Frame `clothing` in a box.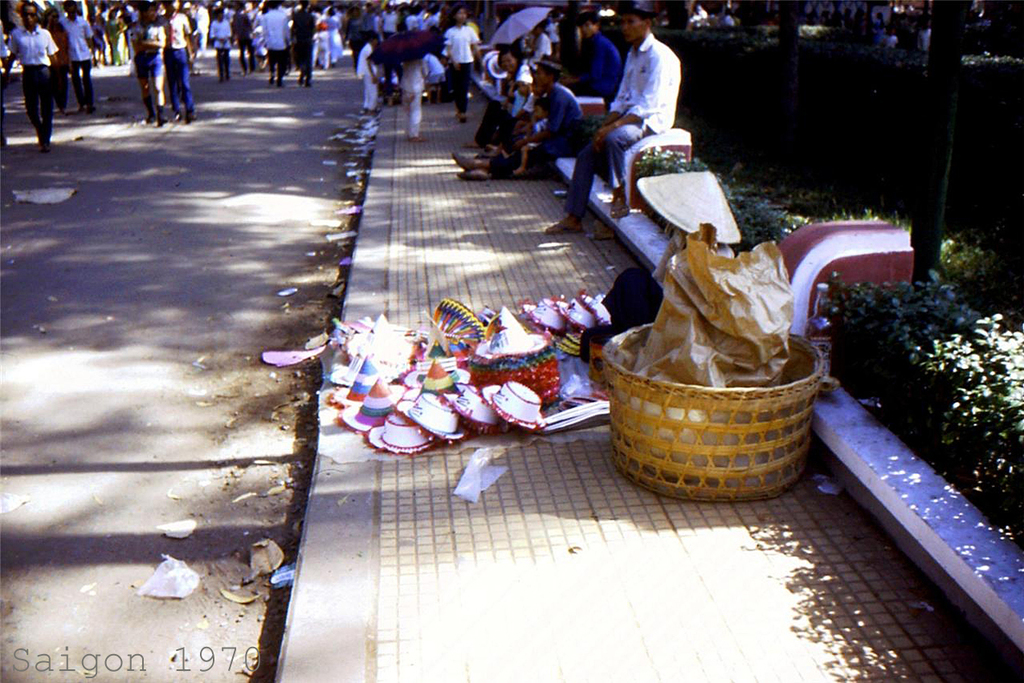
bbox=[232, 16, 253, 74].
